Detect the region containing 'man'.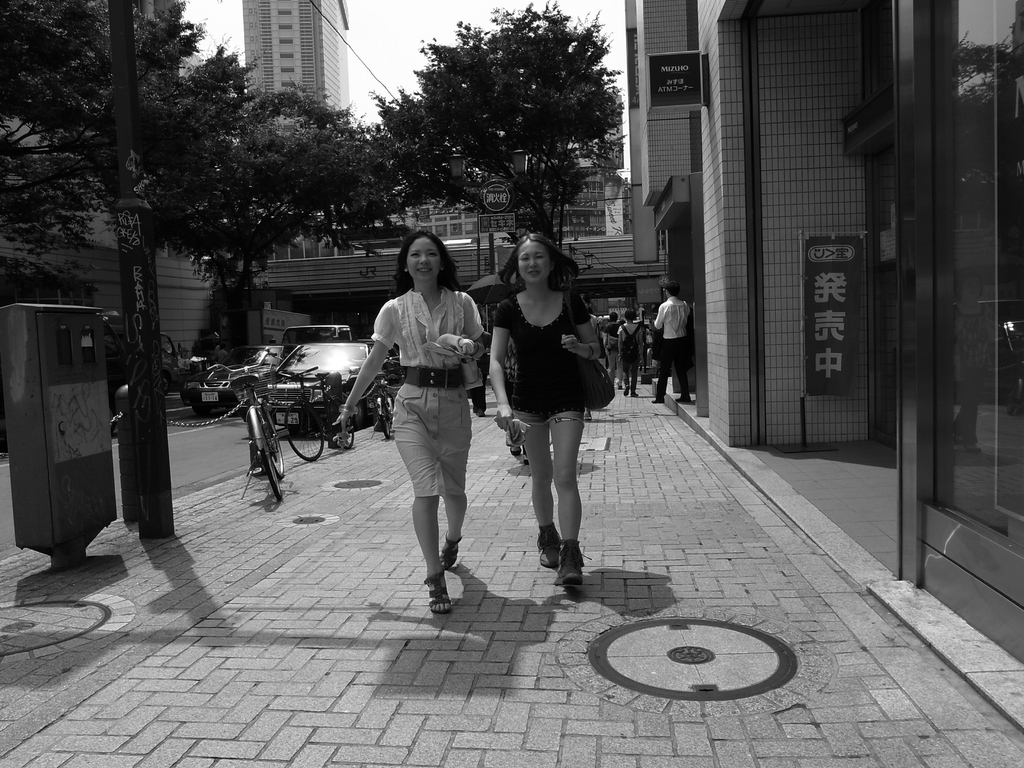
l=603, t=175, r=623, b=203.
